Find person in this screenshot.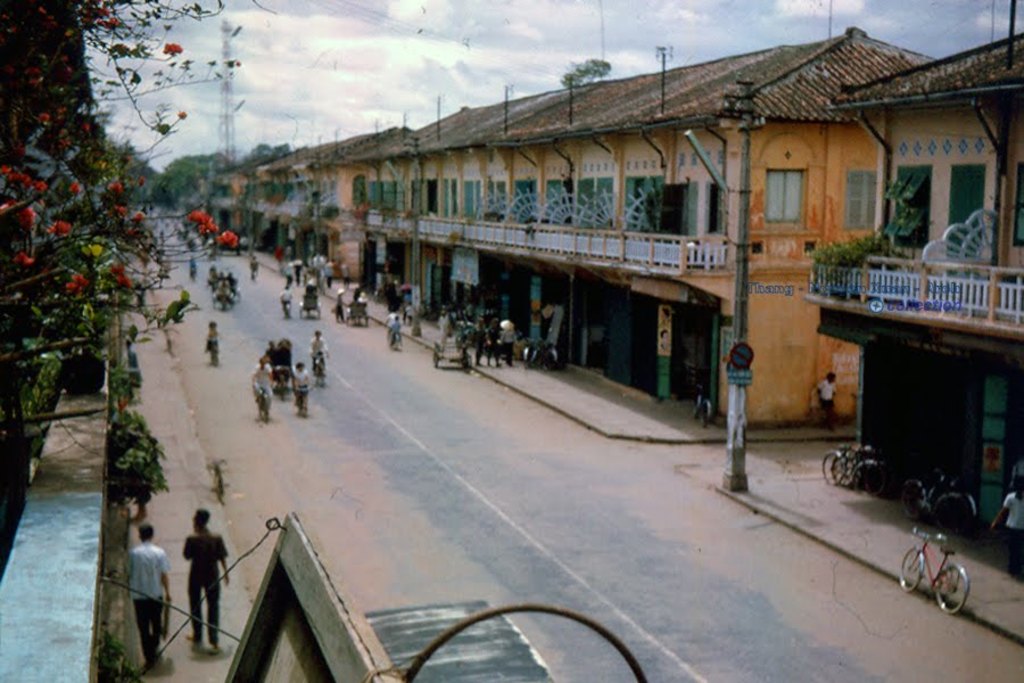
The bounding box for person is bbox(242, 351, 280, 404).
